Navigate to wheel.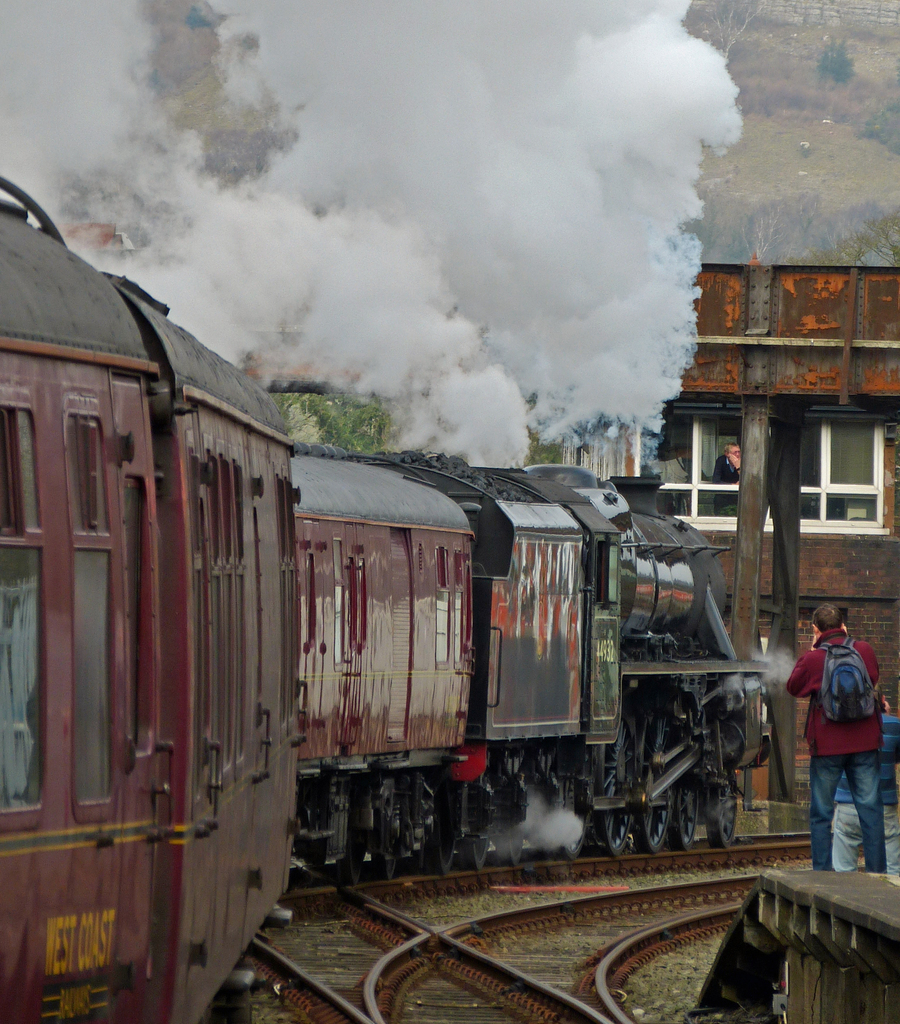
Navigation target: select_region(429, 785, 460, 873).
